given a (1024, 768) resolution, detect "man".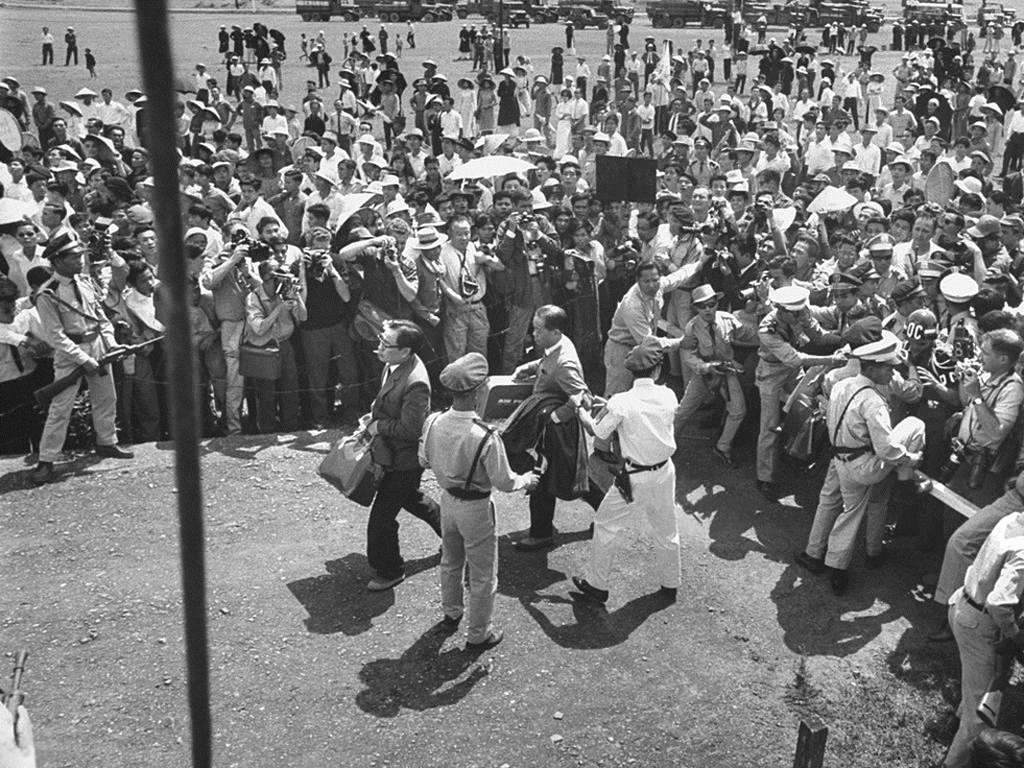
<bbox>670, 284, 775, 452</bbox>.
